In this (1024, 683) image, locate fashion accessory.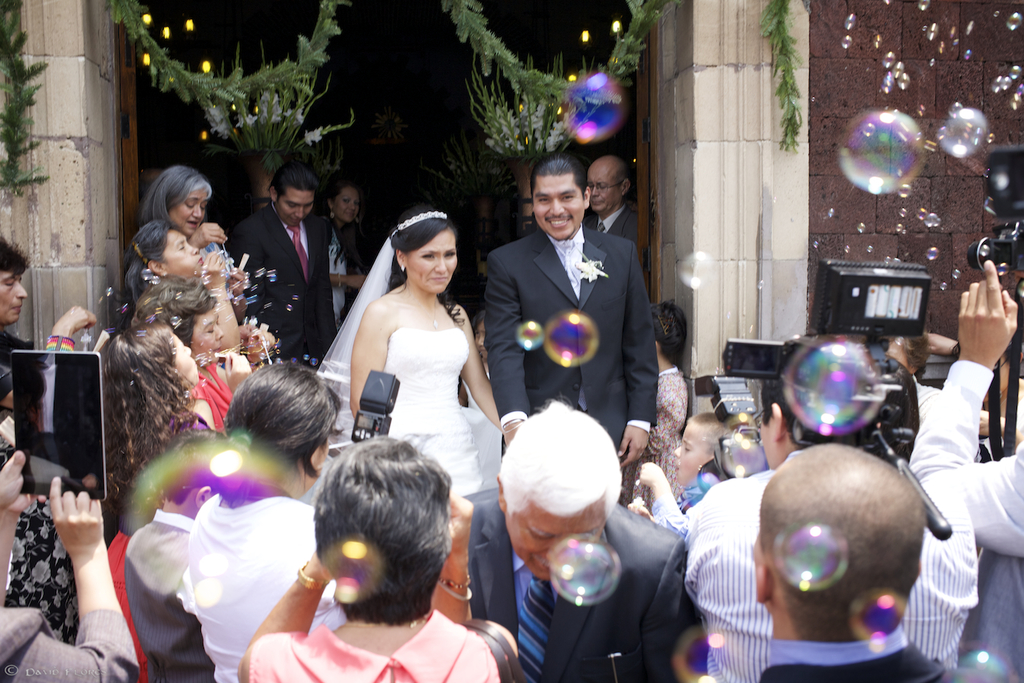
Bounding box: {"left": 400, "top": 266, "right": 415, "bottom": 274}.
